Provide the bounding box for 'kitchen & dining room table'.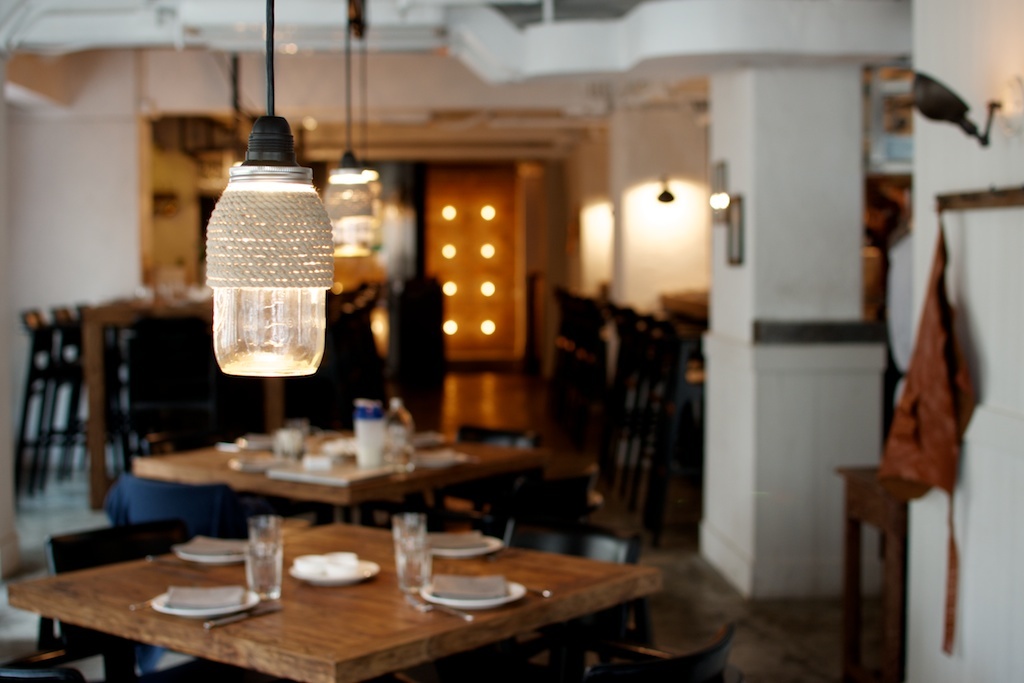
x1=130, y1=427, x2=555, y2=522.
